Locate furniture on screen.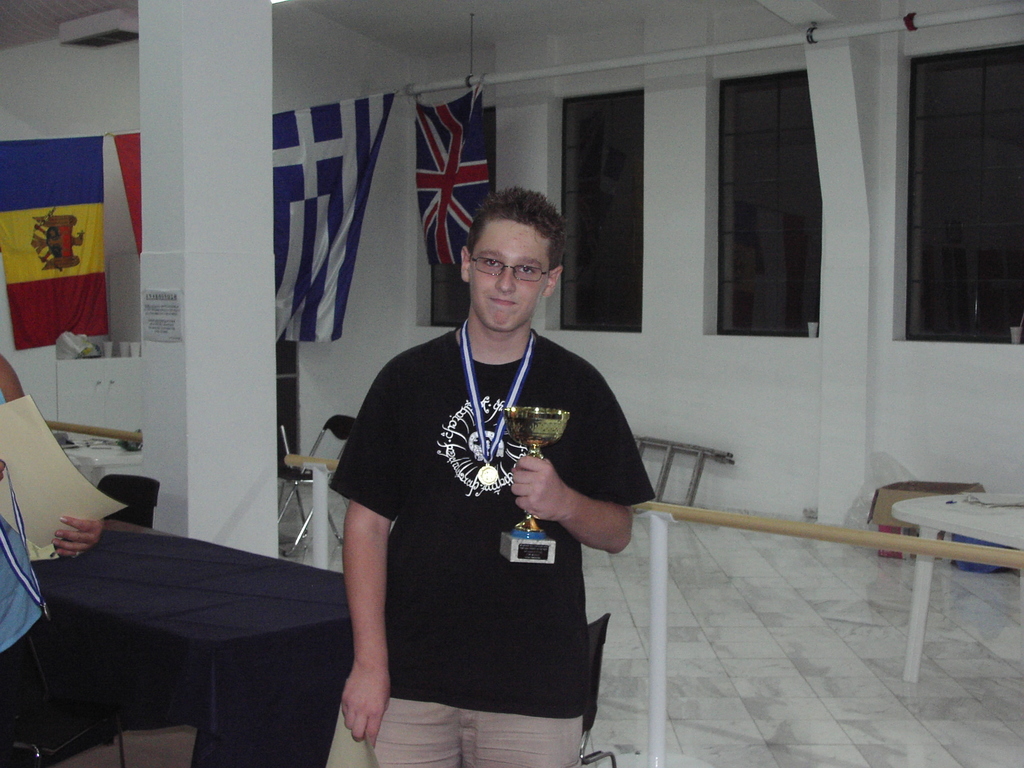
On screen at 99, 476, 159, 531.
